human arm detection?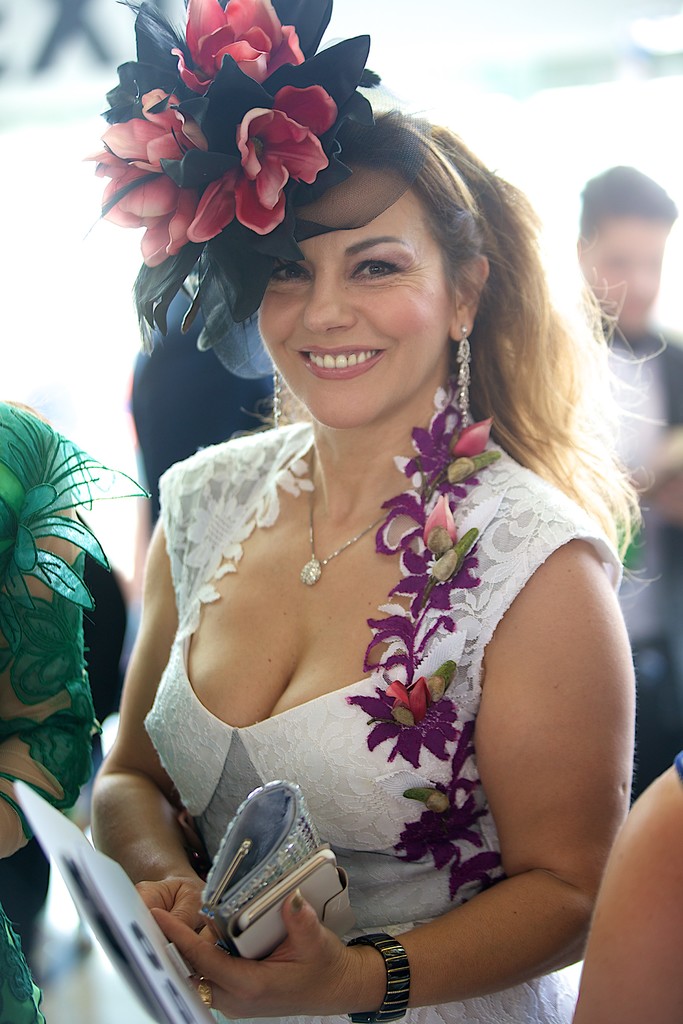
bbox=[0, 444, 112, 841]
